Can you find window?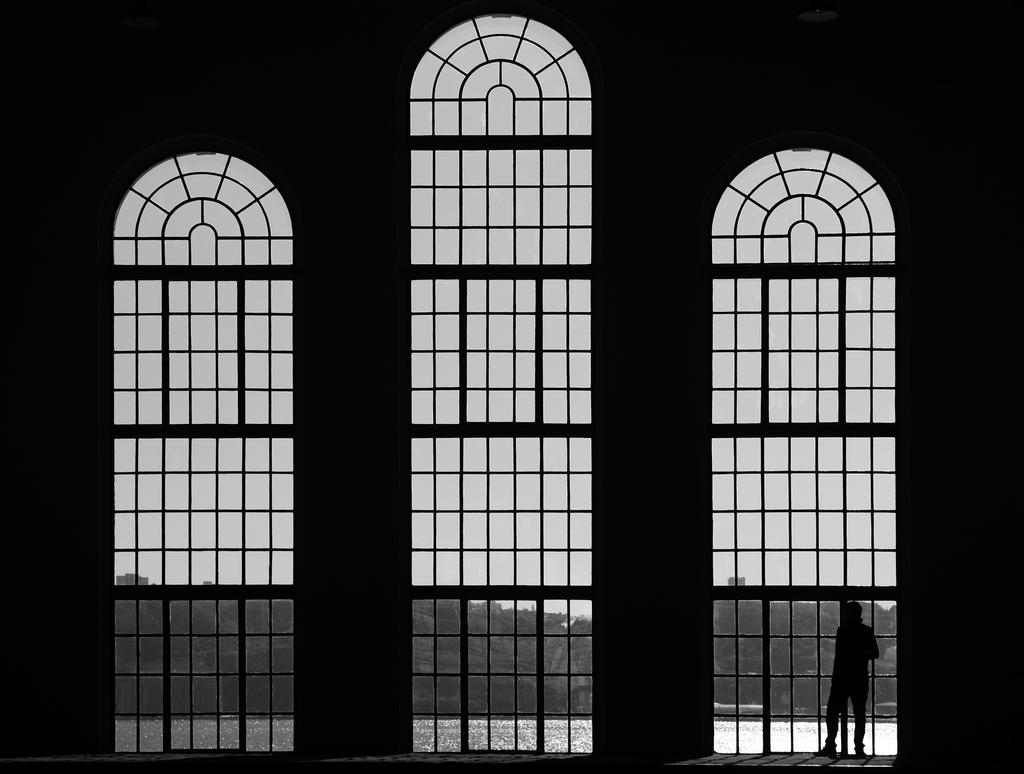
Yes, bounding box: select_region(106, 149, 295, 754).
